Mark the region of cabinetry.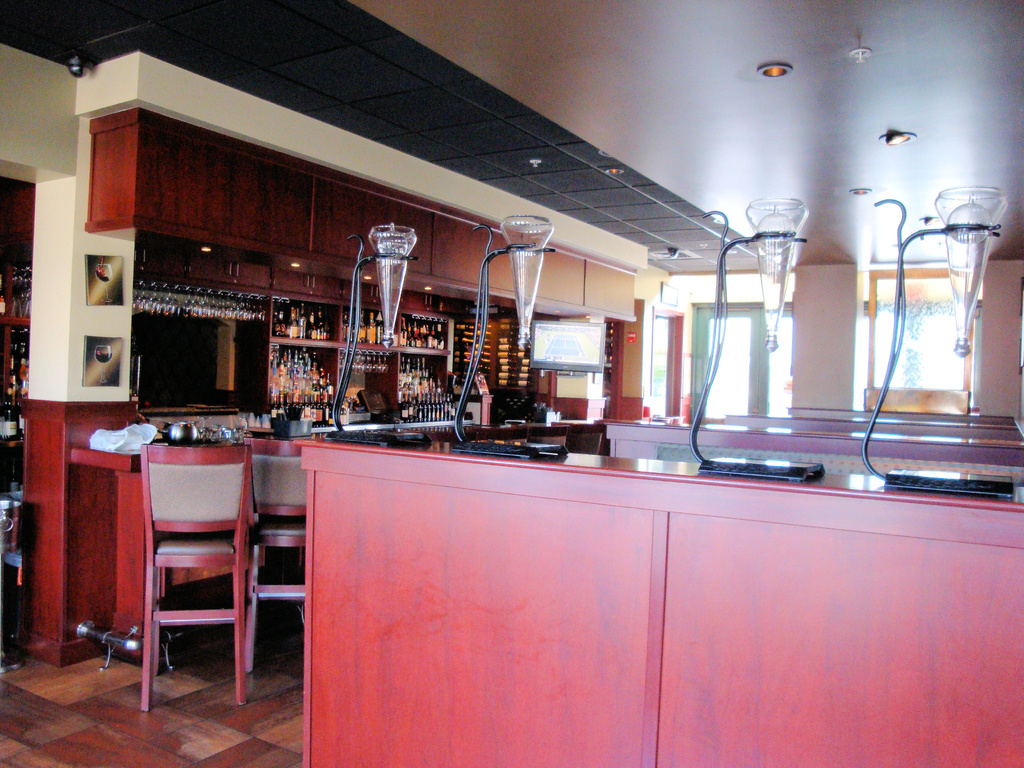
Region: <box>65,208,992,749</box>.
